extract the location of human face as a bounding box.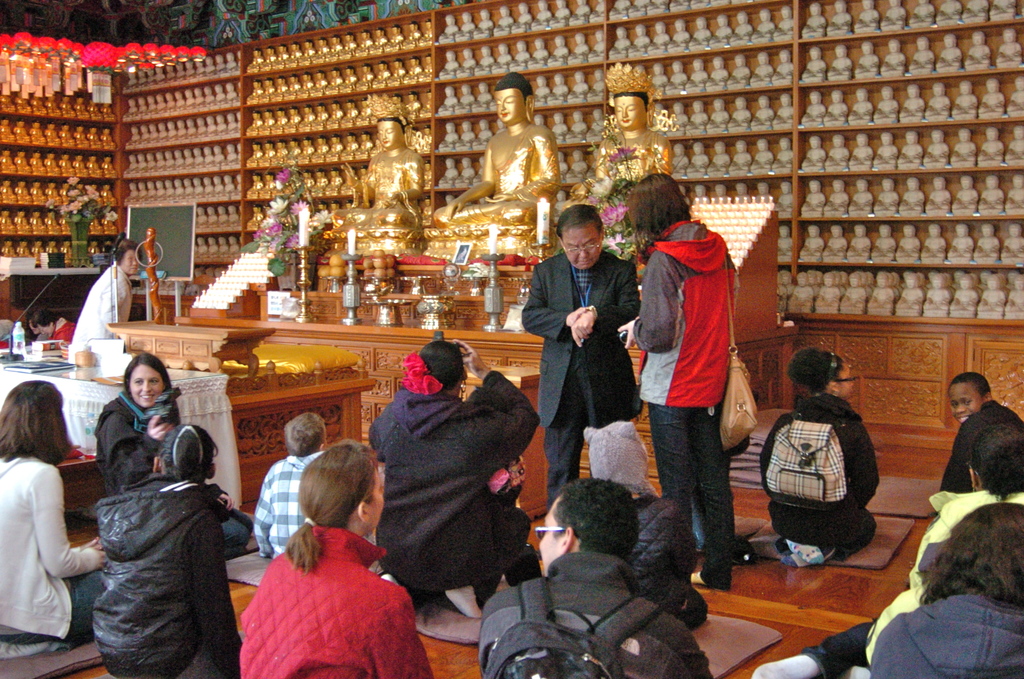
box(535, 505, 563, 571).
